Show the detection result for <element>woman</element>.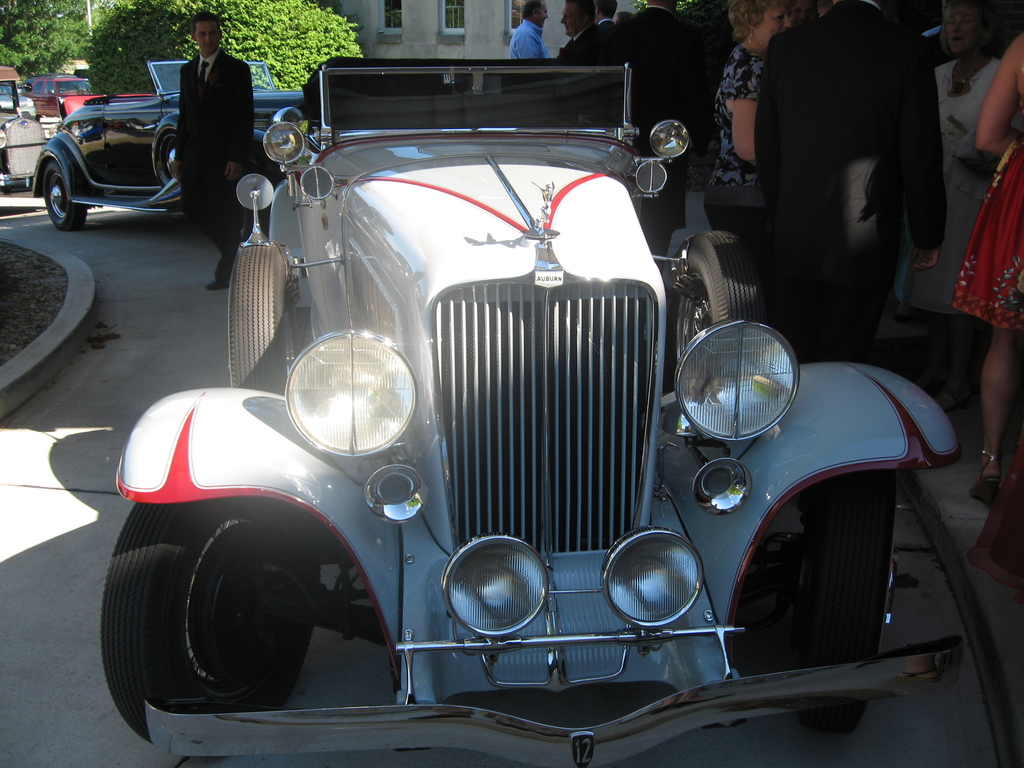
pyautogui.locateOnScreen(899, 0, 1023, 412).
